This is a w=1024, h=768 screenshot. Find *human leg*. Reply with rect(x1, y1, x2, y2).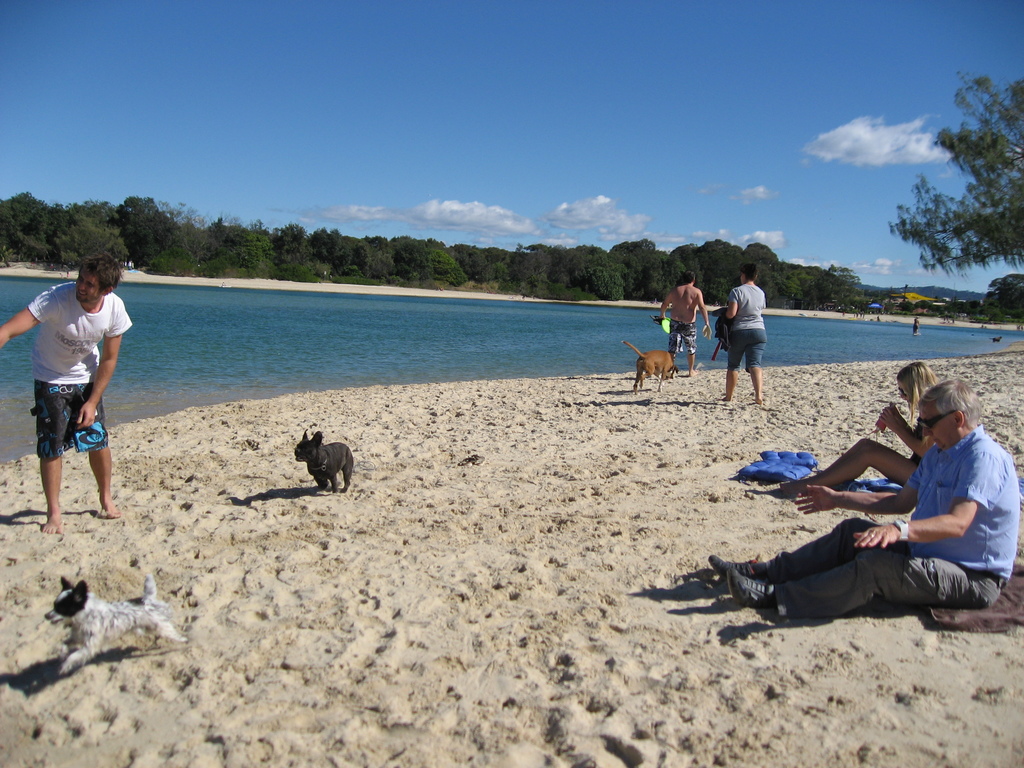
rect(686, 319, 694, 372).
